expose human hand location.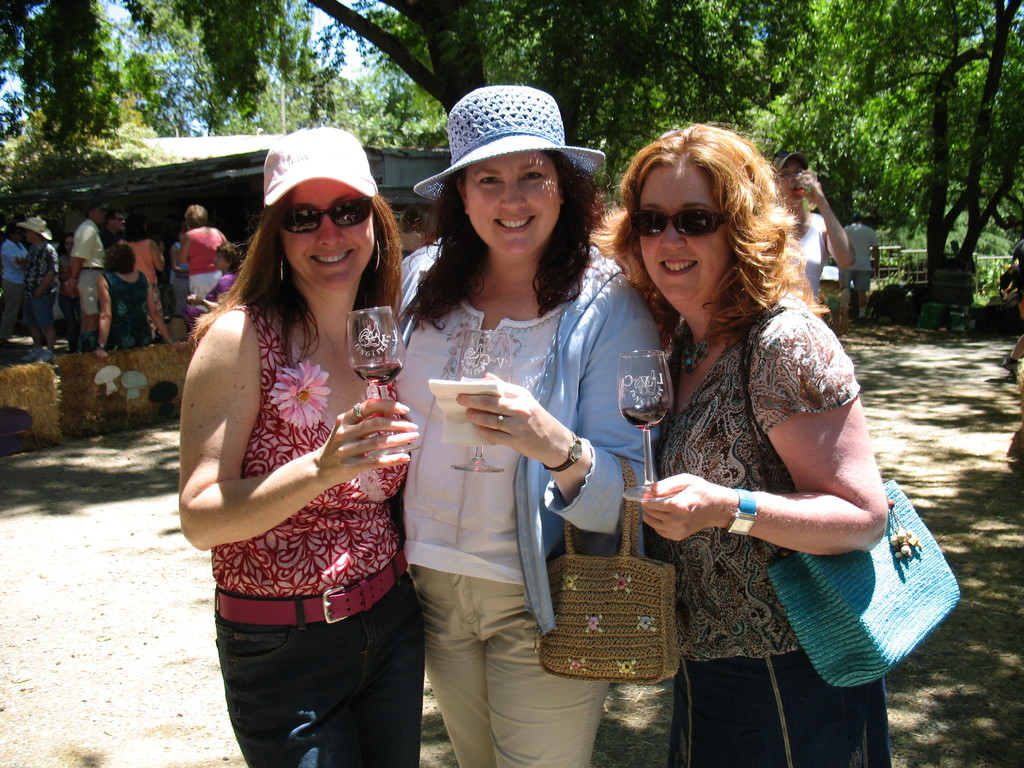
Exposed at 62, 275, 81, 294.
